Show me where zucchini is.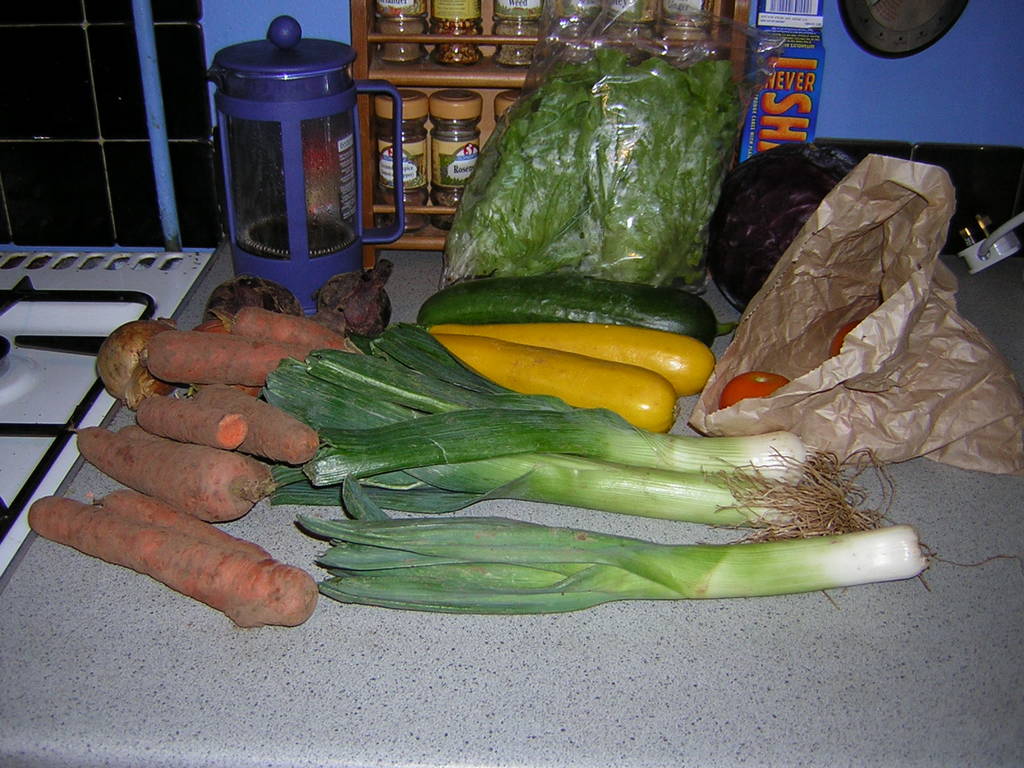
zucchini is at bbox=(408, 311, 714, 394).
